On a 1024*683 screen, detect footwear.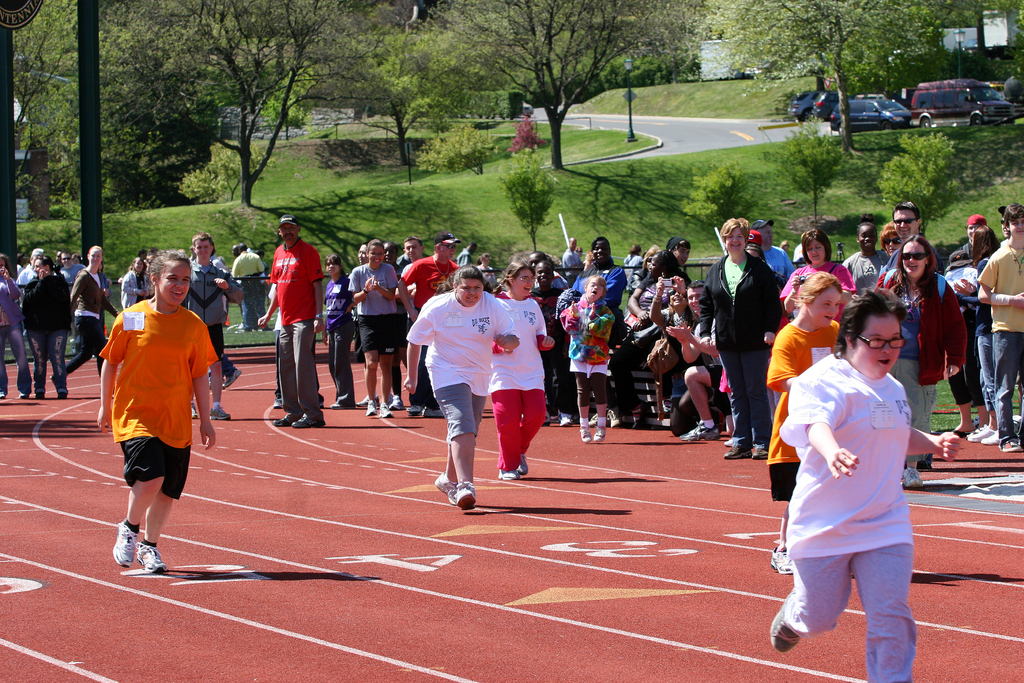
434/474/455/500.
